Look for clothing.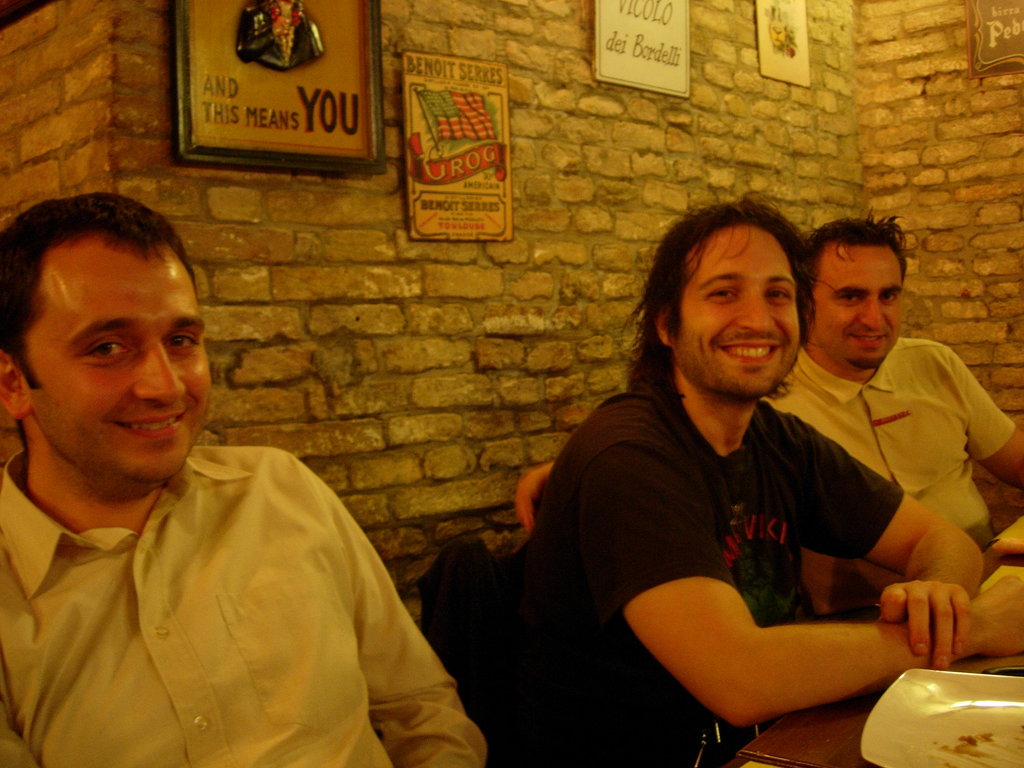
Found: 4:392:456:761.
